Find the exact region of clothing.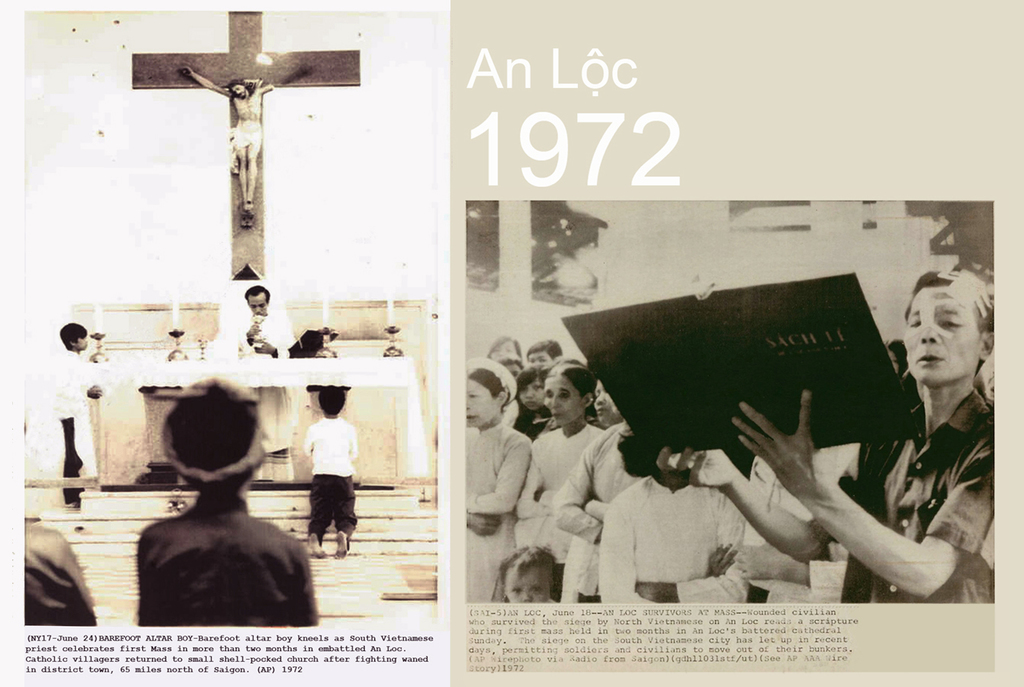
Exact region: rect(219, 312, 299, 480).
